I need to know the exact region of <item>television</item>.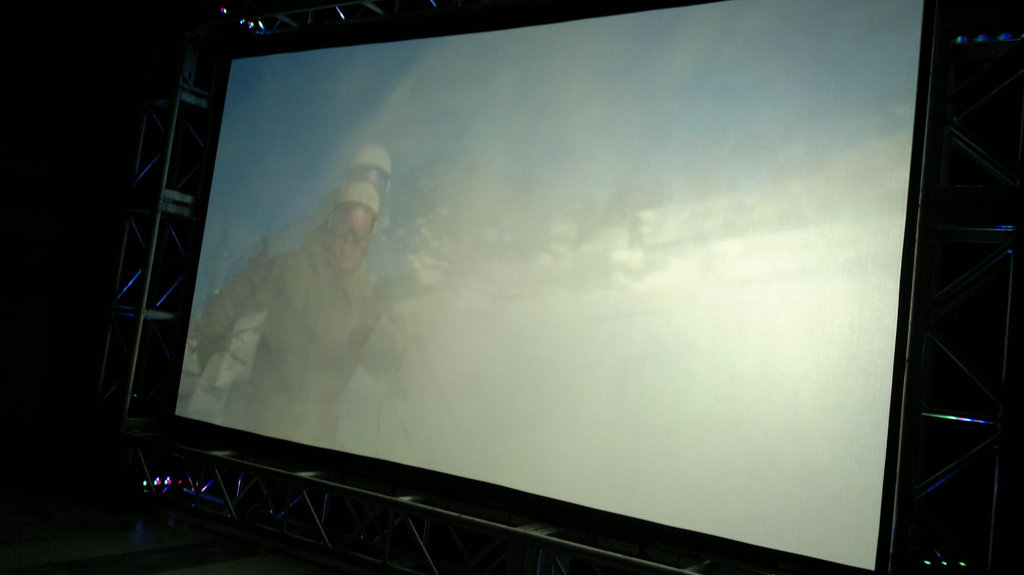
Region: bbox(148, 0, 1023, 574).
